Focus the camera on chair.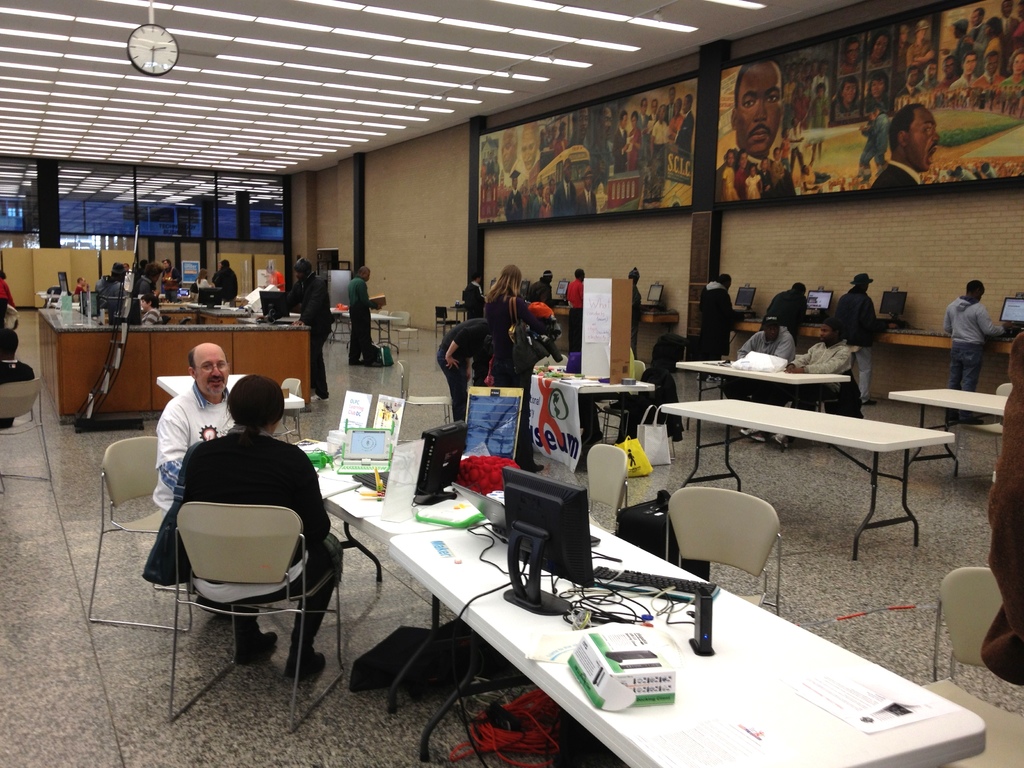
Focus region: [275, 378, 300, 443].
